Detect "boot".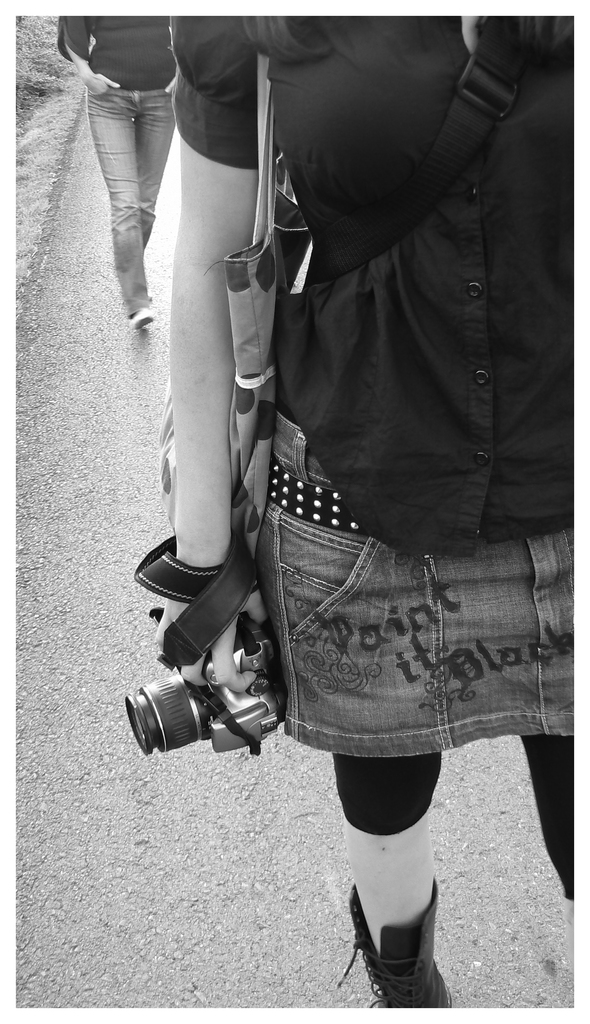
Detected at x1=336 y1=879 x2=451 y2=1019.
